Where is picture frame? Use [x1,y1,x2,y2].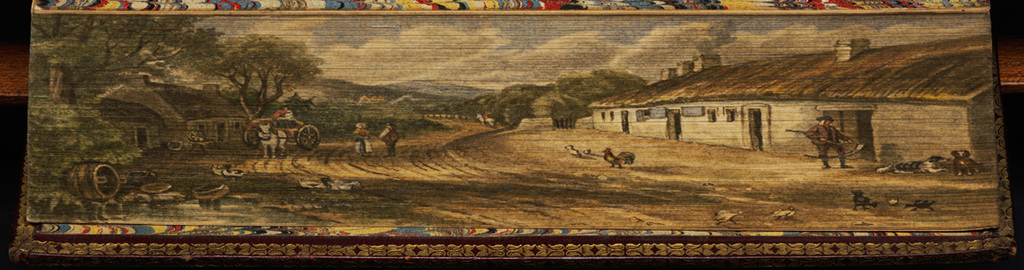
[9,1,1007,268].
